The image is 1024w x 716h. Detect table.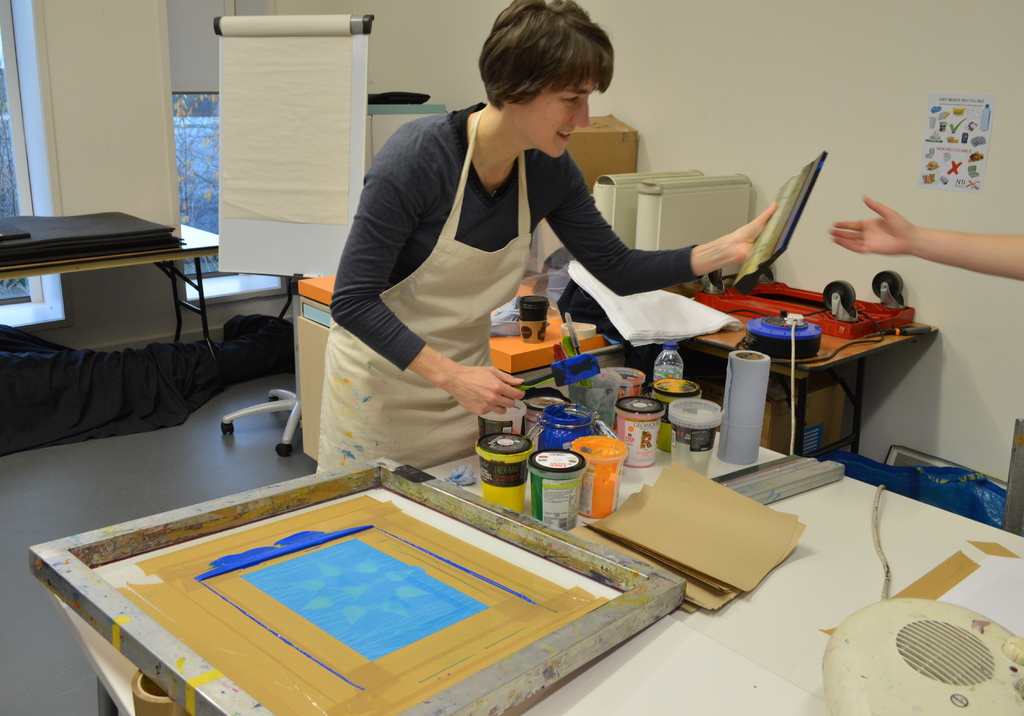
Detection: box(0, 224, 227, 339).
